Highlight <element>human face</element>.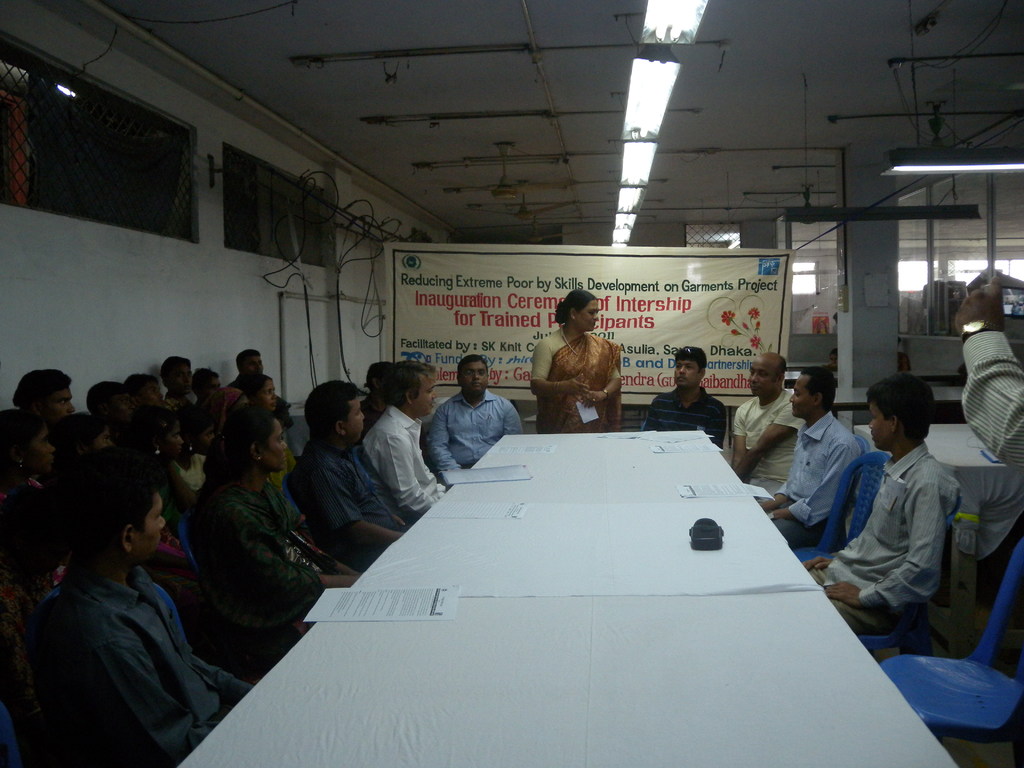
Highlighted region: select_region(458, 358, 488, 396).
